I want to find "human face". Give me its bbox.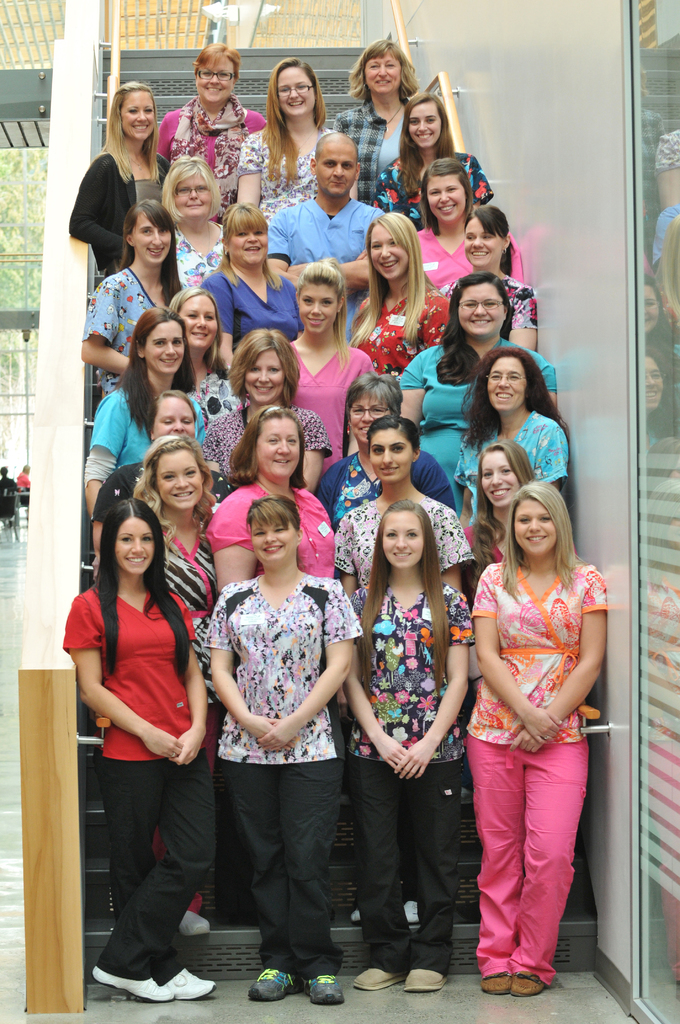
rect(303, 285, 337, 339).
